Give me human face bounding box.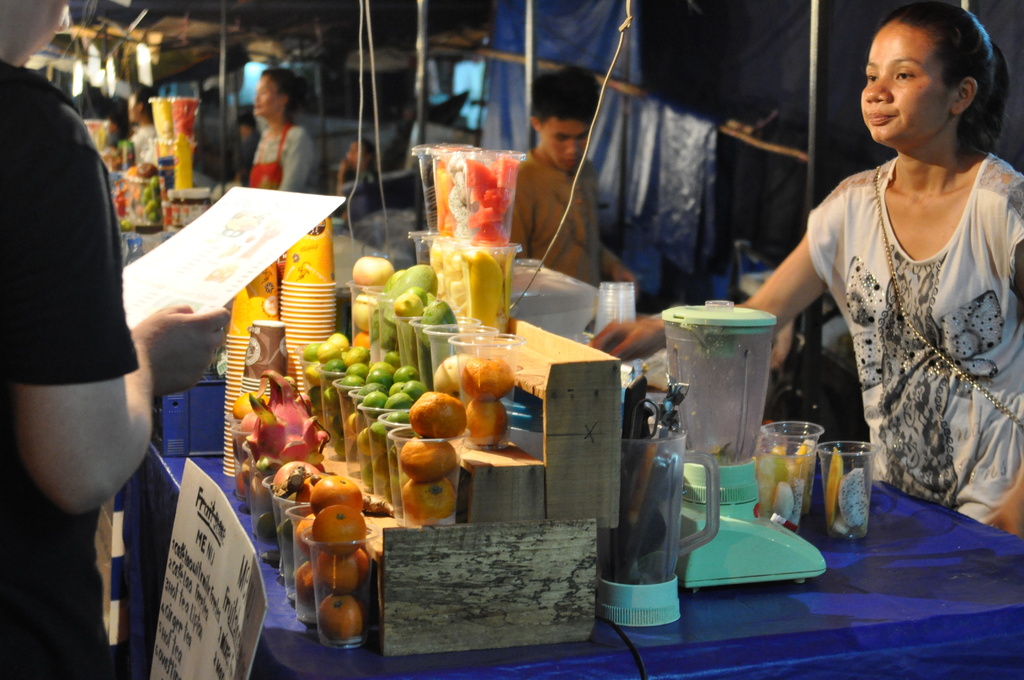
crop(861, 23, 957, 141).
